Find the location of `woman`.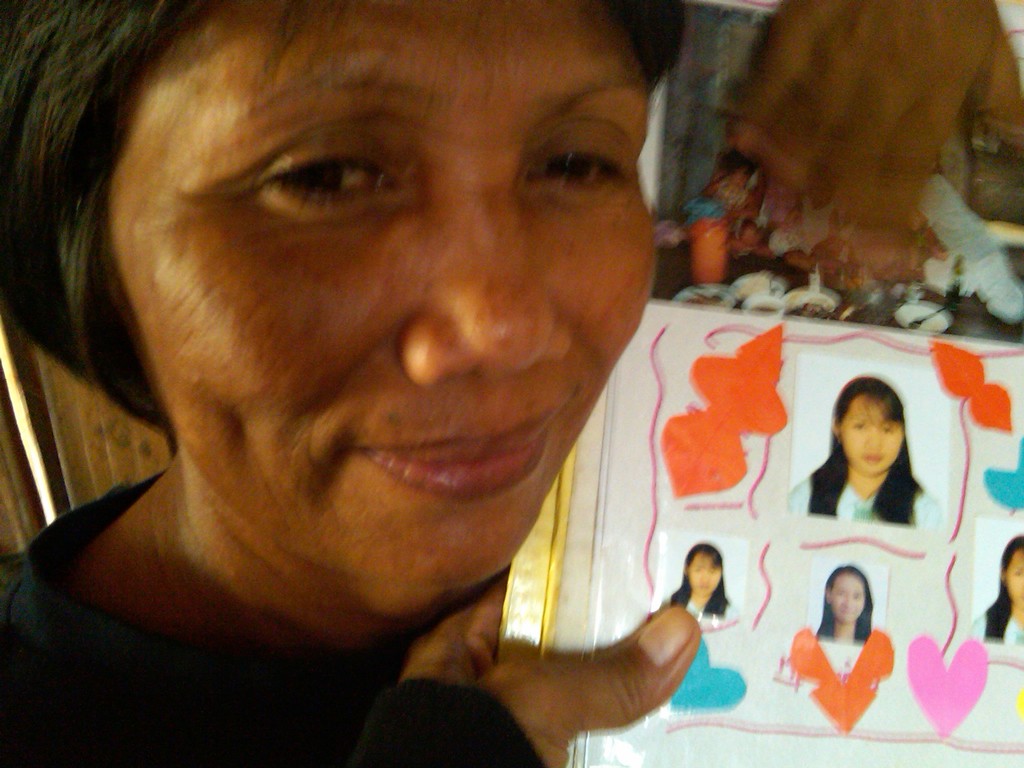
Location: rect(0, 0, 705, 767).
